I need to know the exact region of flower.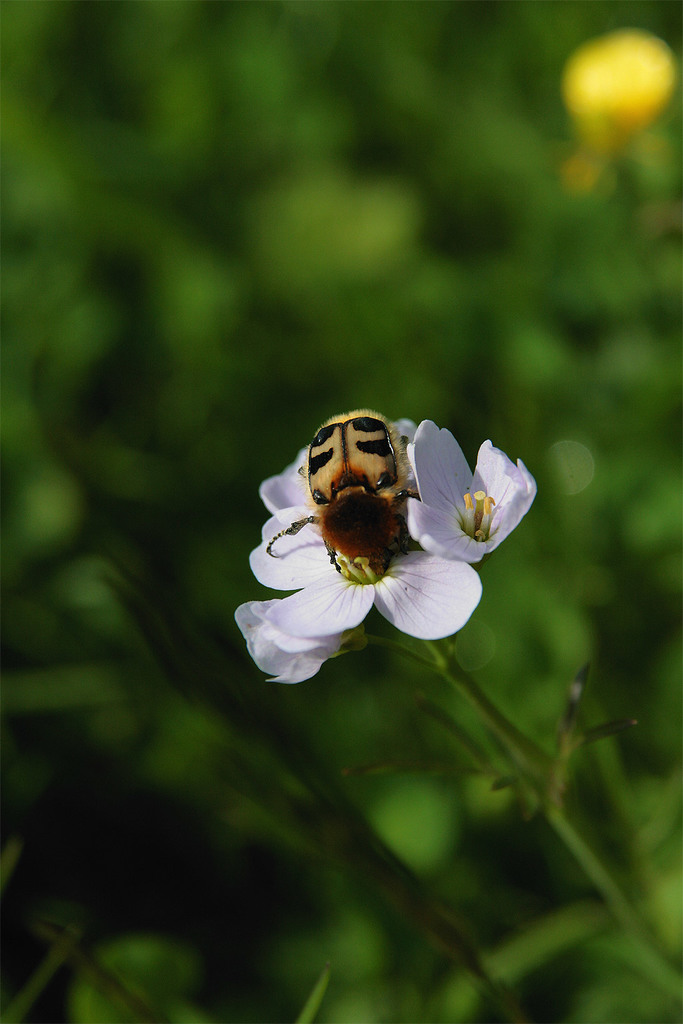
Region: <box>234,595,364,687</box>.
